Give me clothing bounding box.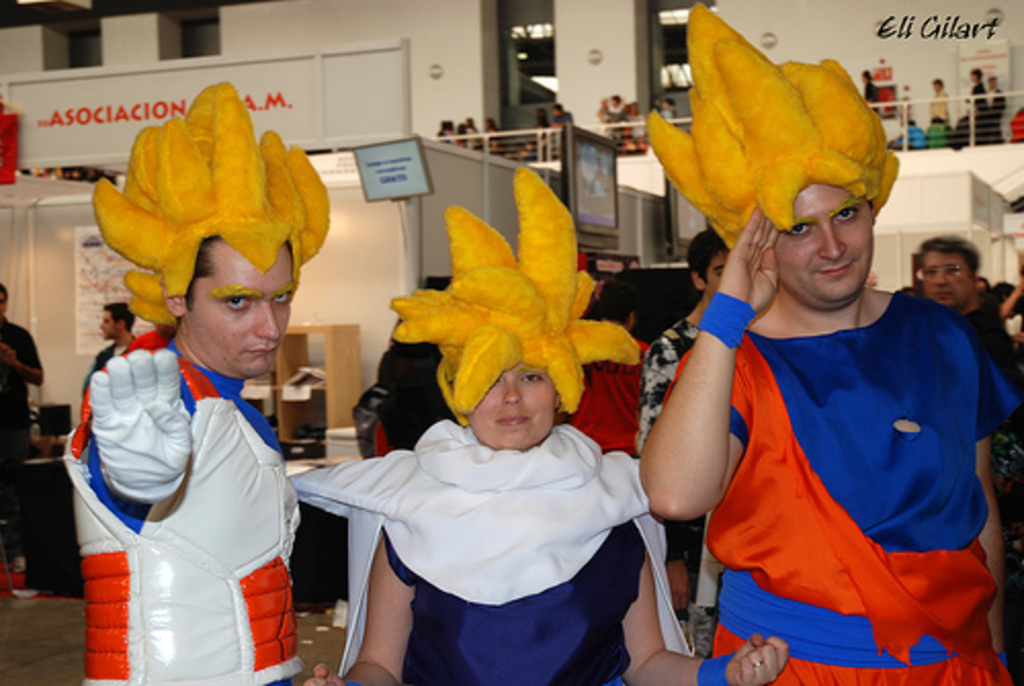
<bbox>0, 315, 43, 557</bbox>.
